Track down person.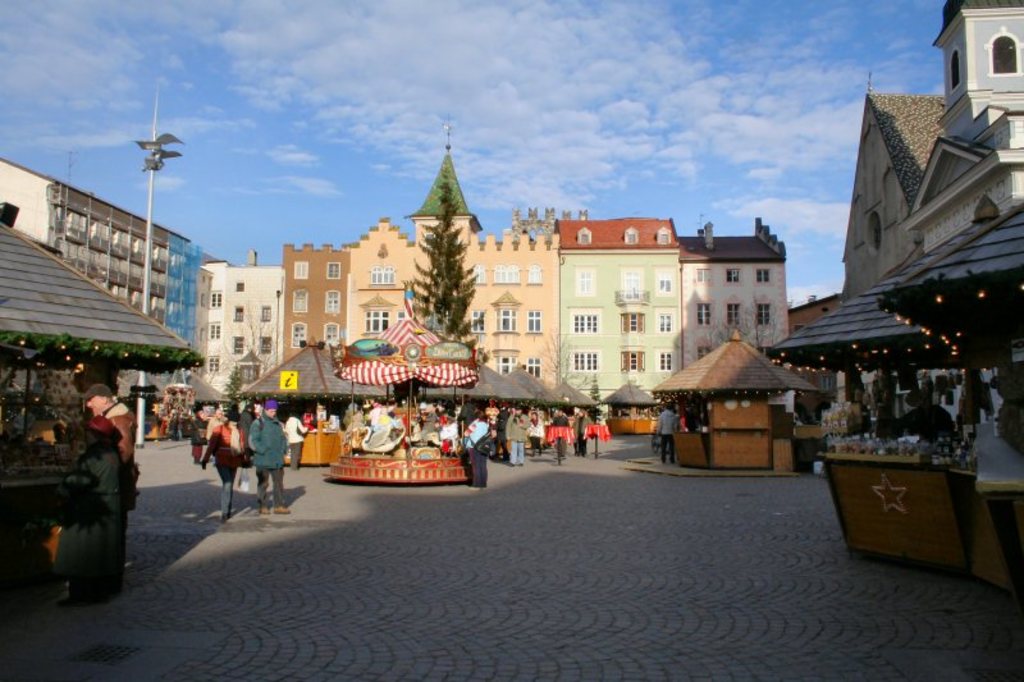
Tracked to bbox=[248, 397, 292, 521].
